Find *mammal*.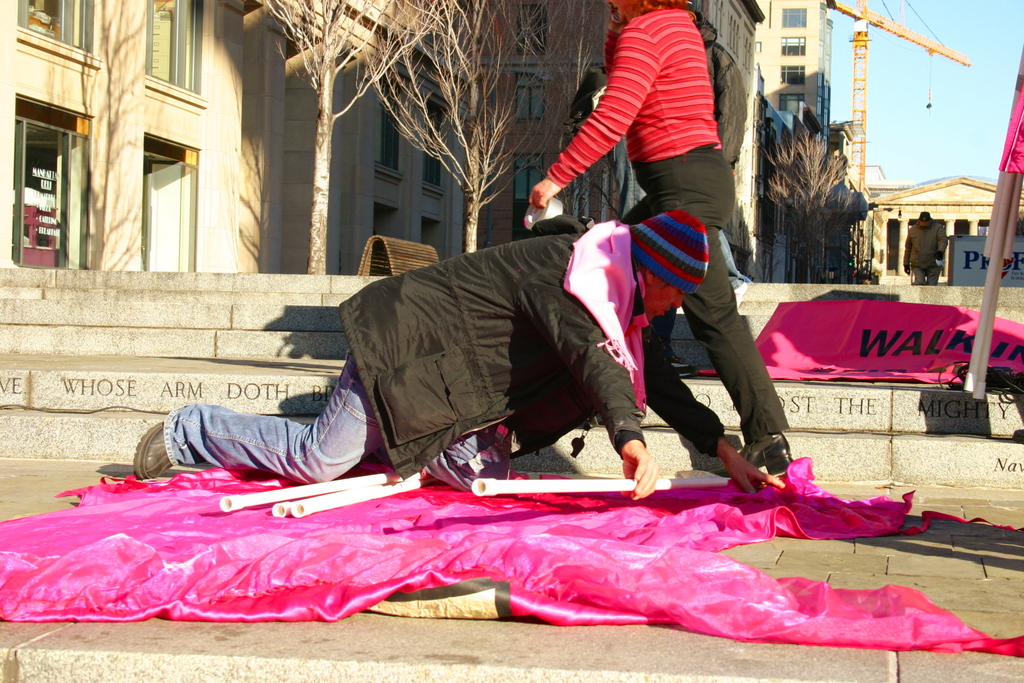
box=[130, 201, 762, 500].
